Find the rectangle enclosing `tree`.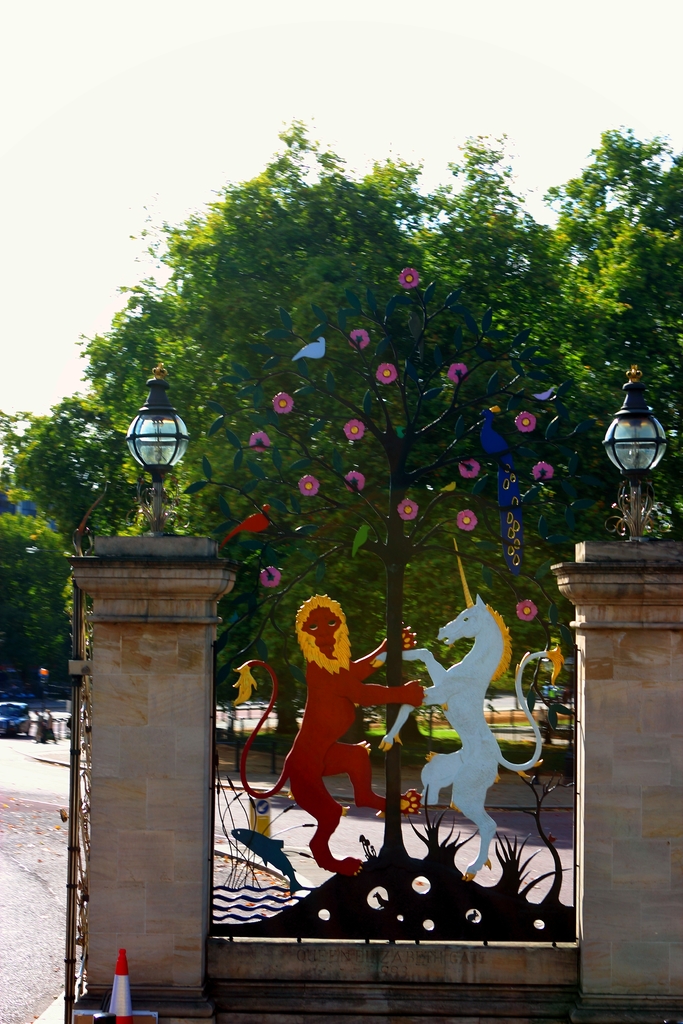
box=[535, 116, 682, 436].
